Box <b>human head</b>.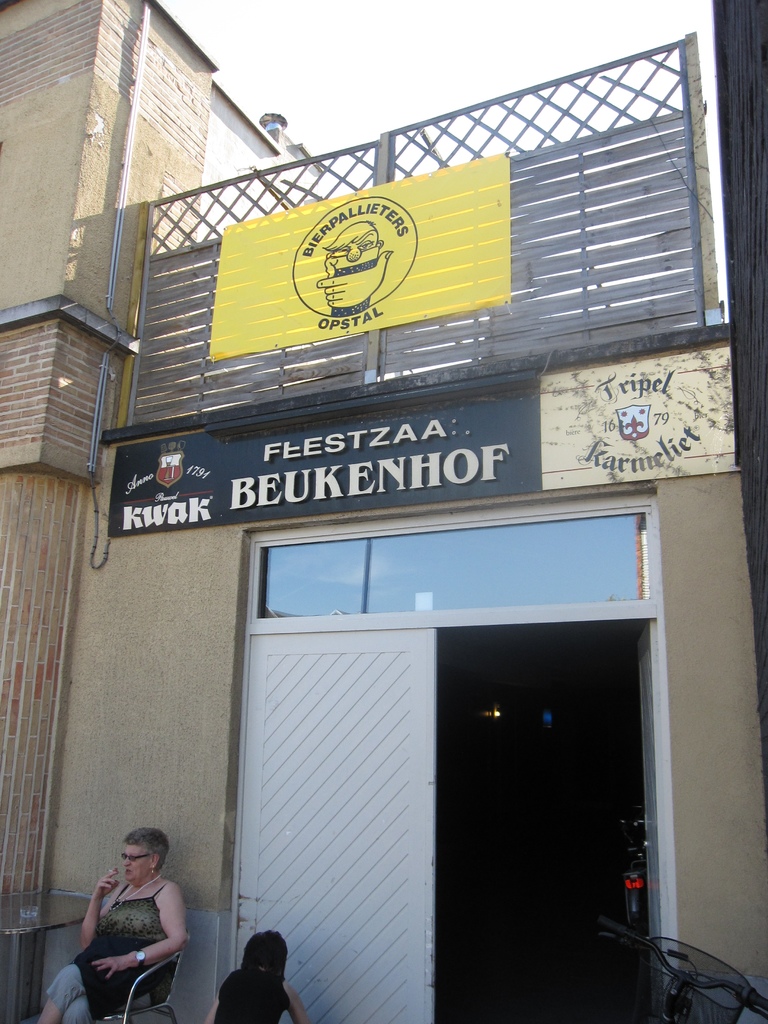
locate(122, 828, 171, 882).
